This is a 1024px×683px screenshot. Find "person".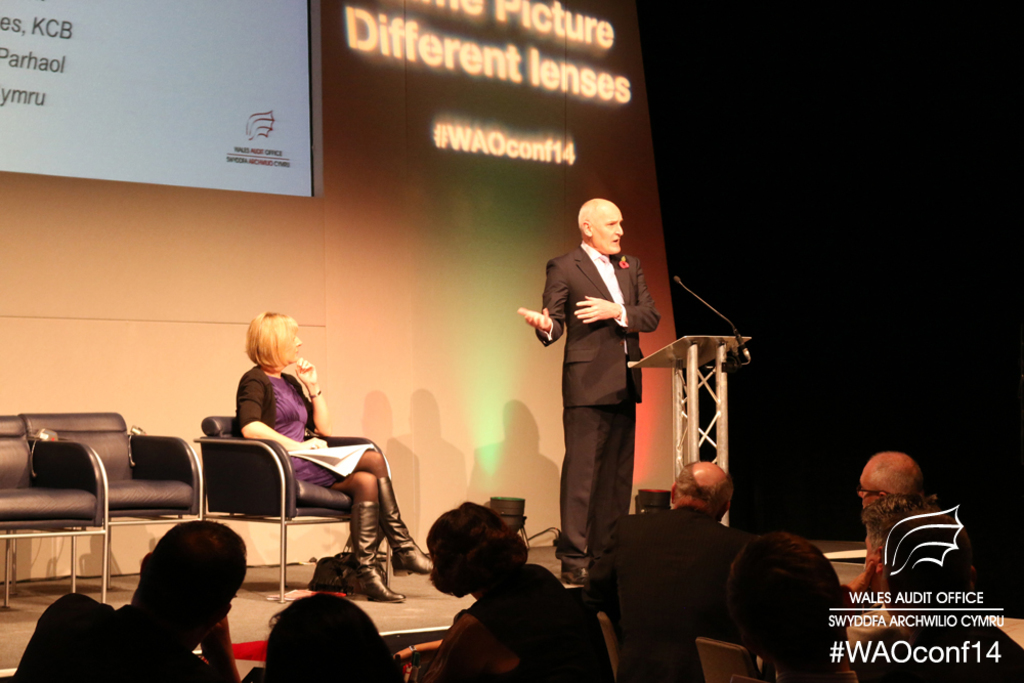
Bounding box: 388,497,612,682.
